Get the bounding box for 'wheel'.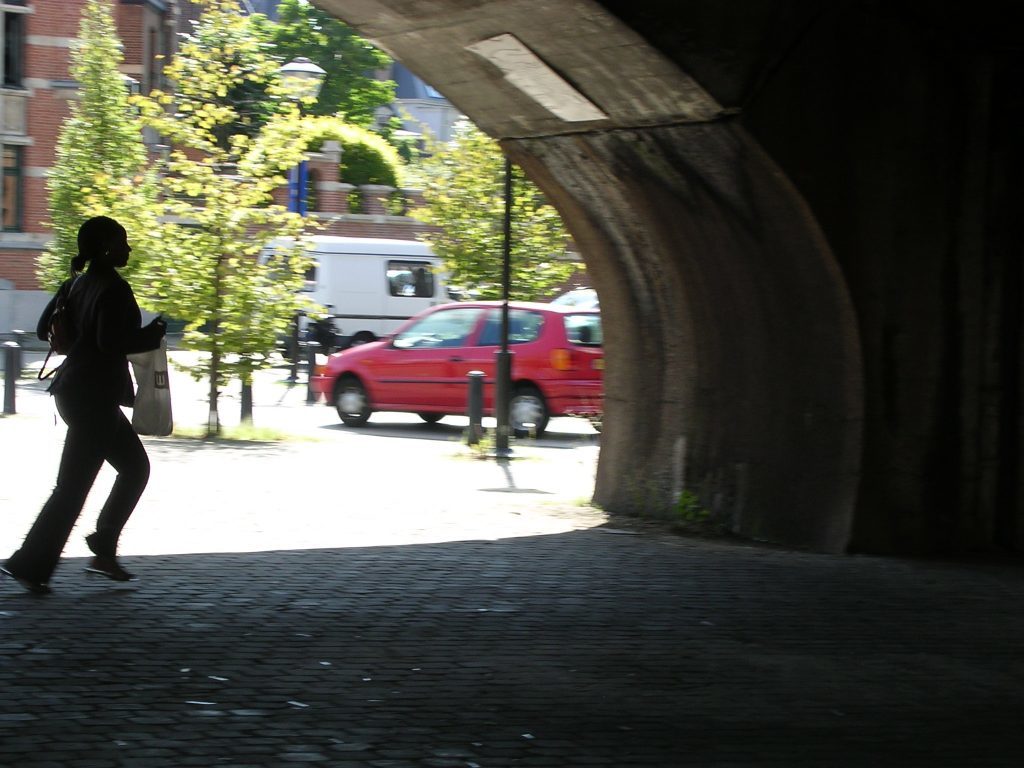
box=[488, 382, 554, 455].
